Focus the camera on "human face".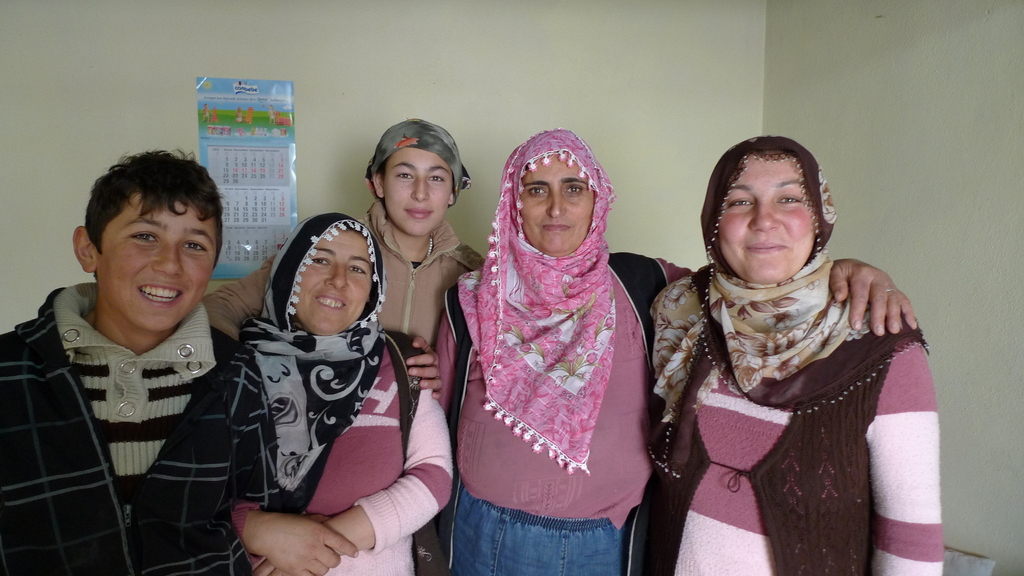
Focus region: bbox=(86, 208, 223, 324).
